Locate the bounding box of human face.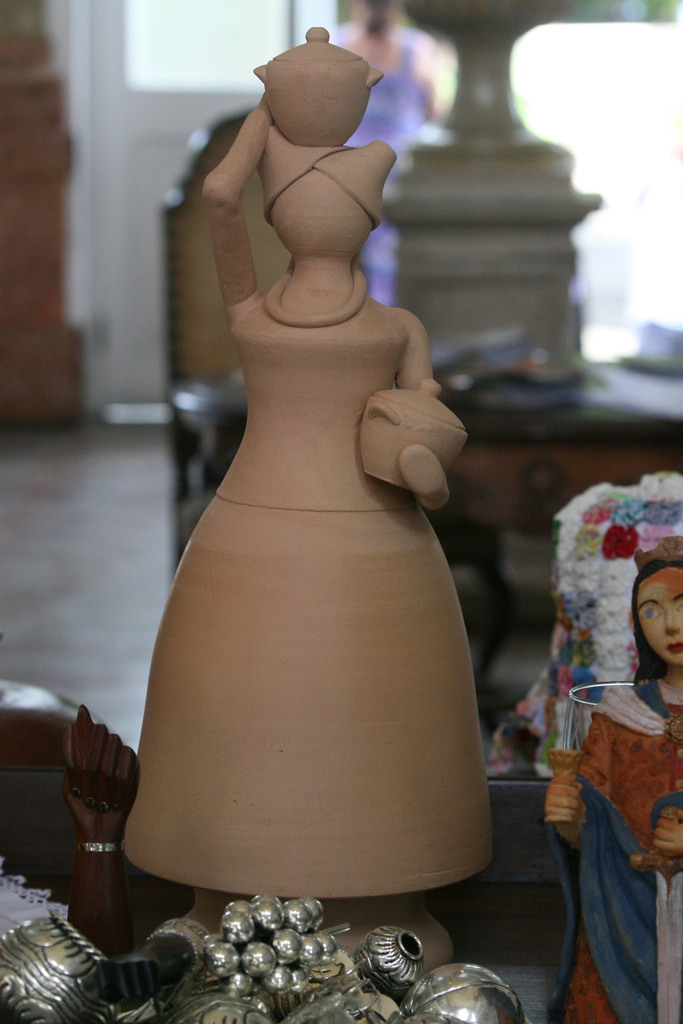
Bounding box: pyautogui.locateOnScreen(638, 567, 682, 666).
